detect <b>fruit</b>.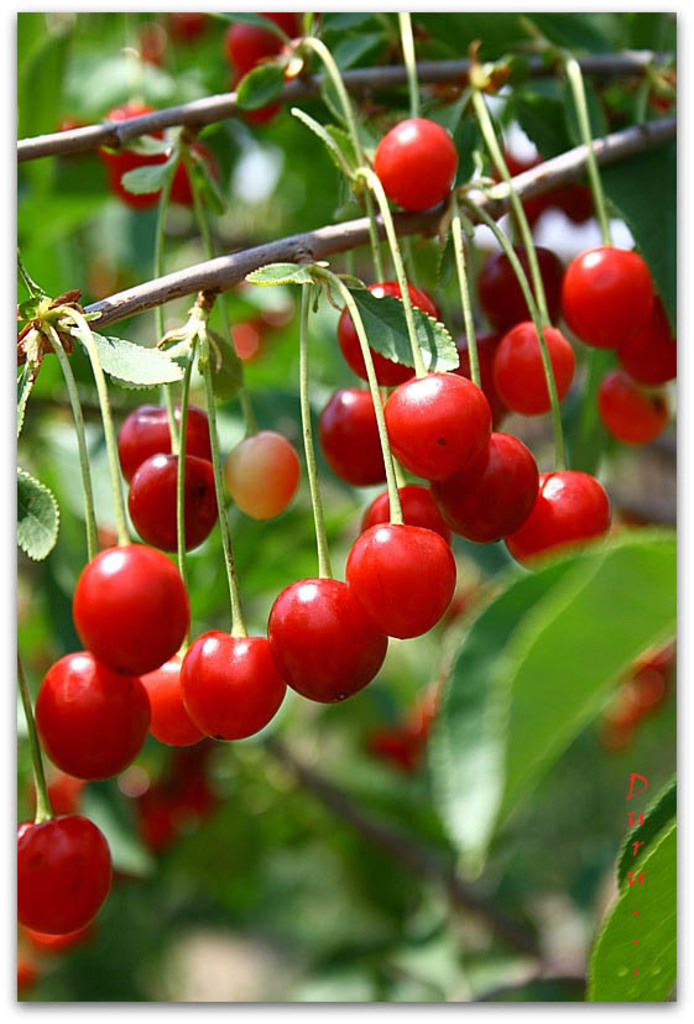
Detected at <box>101,104,216,208</box>.
